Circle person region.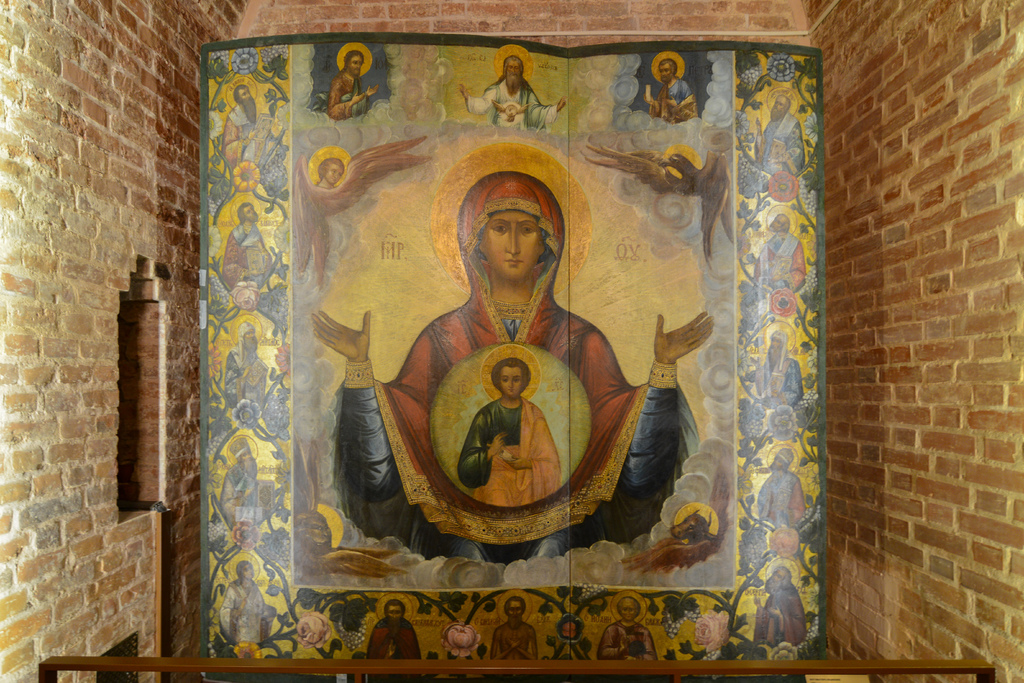
Region: box=[490, 597, 538, 661].
